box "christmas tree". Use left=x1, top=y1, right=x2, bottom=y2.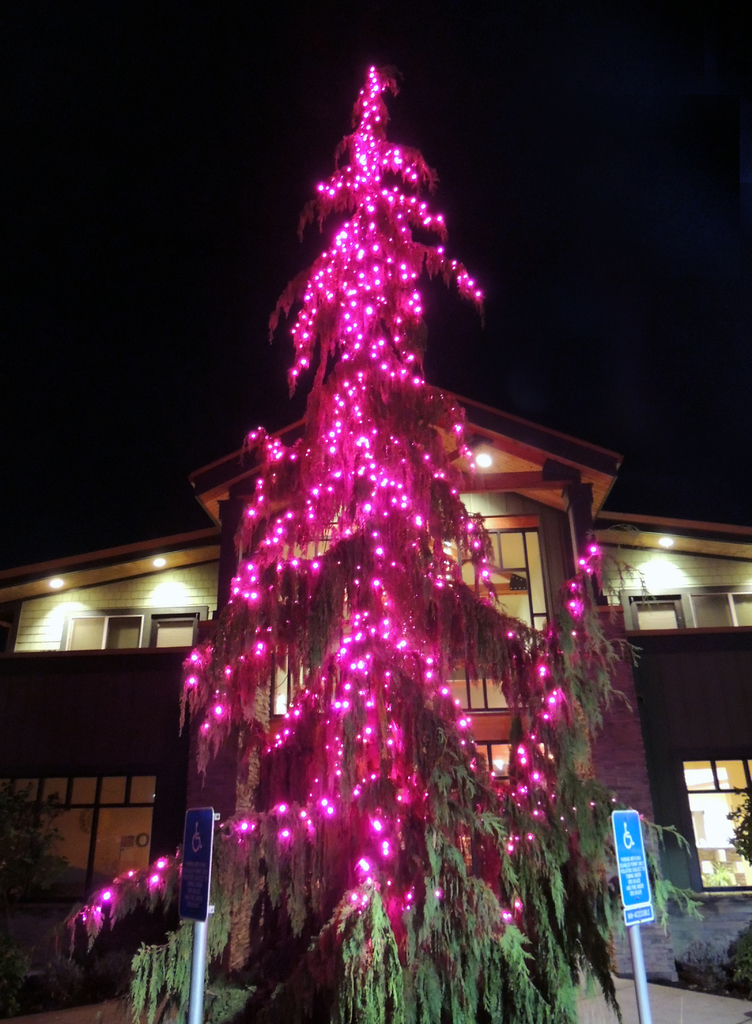
left=0, top=43, right=723, bottom=1023.
